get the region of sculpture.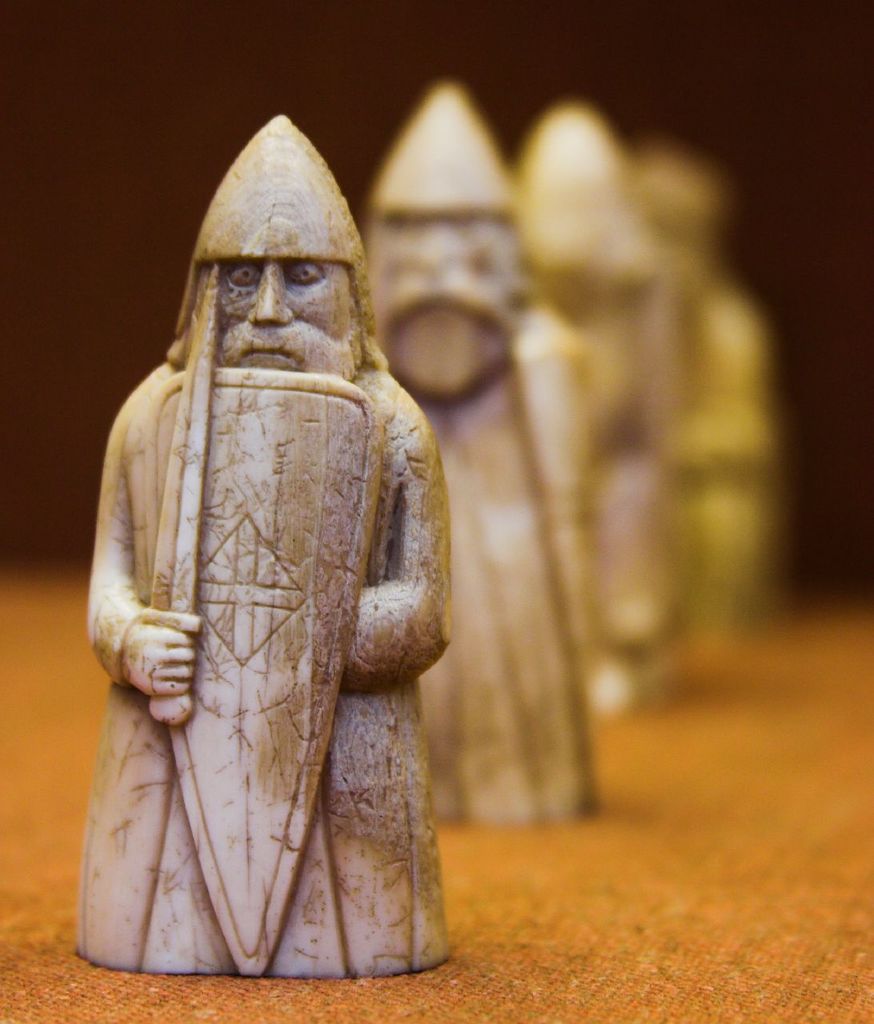
x1=77 y1=102 x2=459 y2=988.
